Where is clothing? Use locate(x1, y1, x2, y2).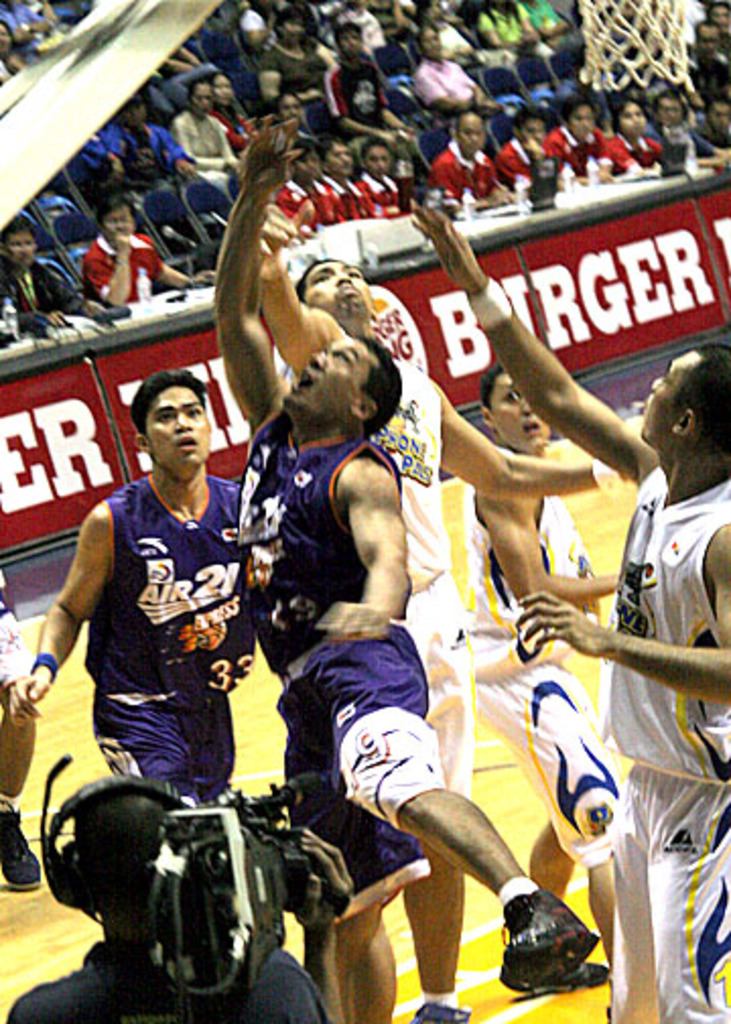
locate(605, 477, 729, 784).
